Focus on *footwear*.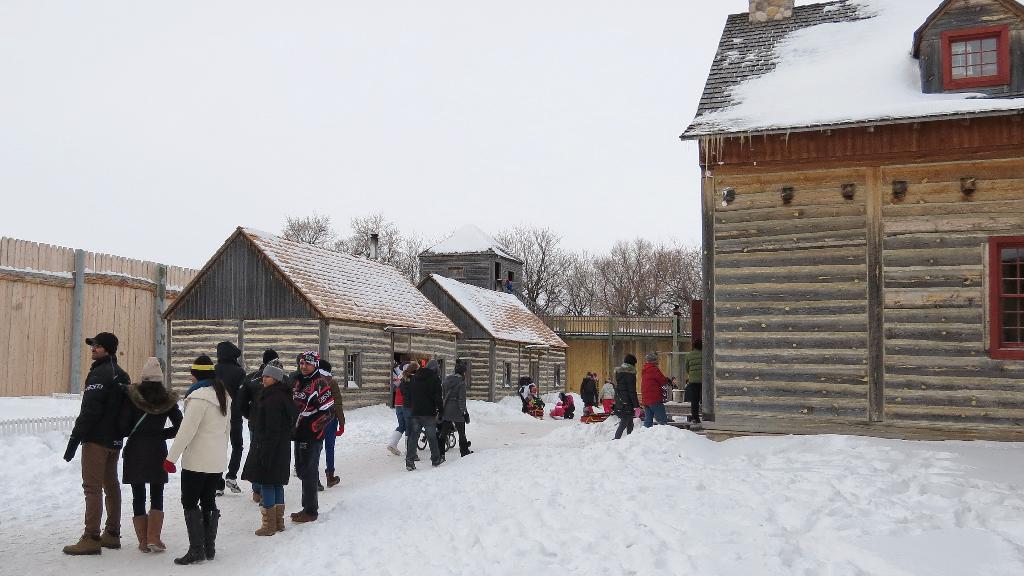
Focused at region(176, 512, 209, 564).
